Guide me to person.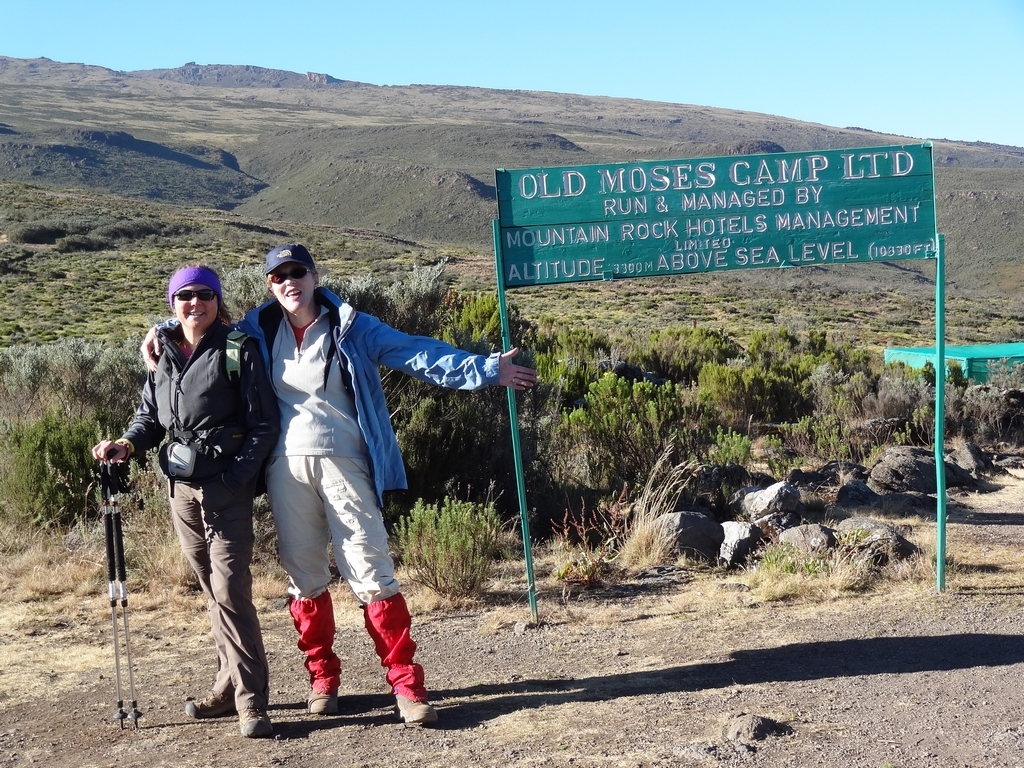
Guidance: 142/236/531/713.
